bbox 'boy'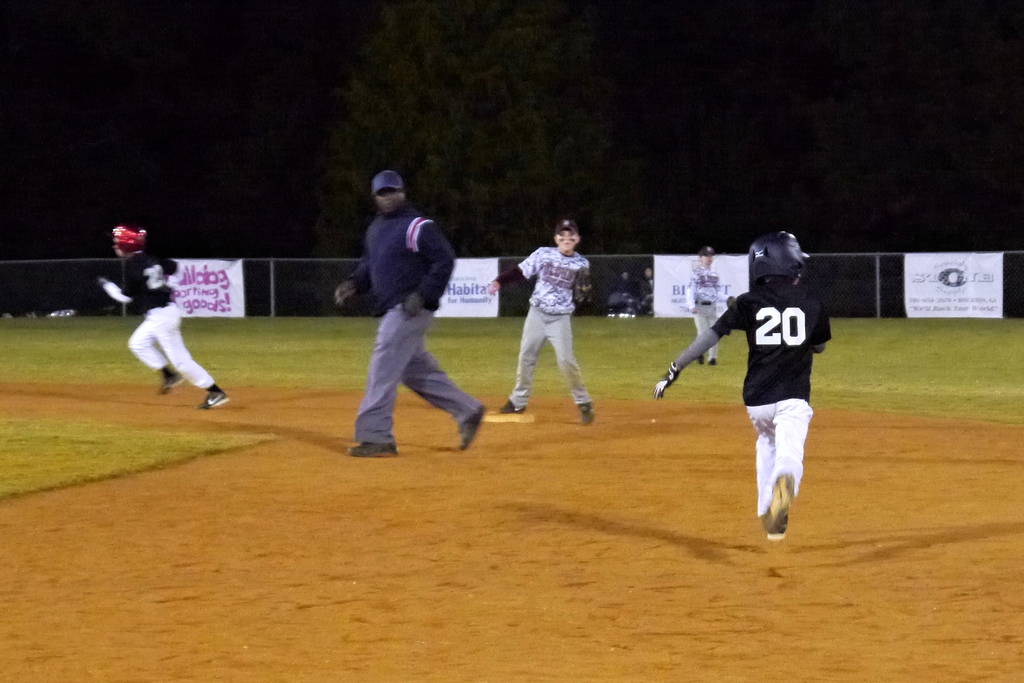
x1=689, y1=243, x2=731, y2=360
